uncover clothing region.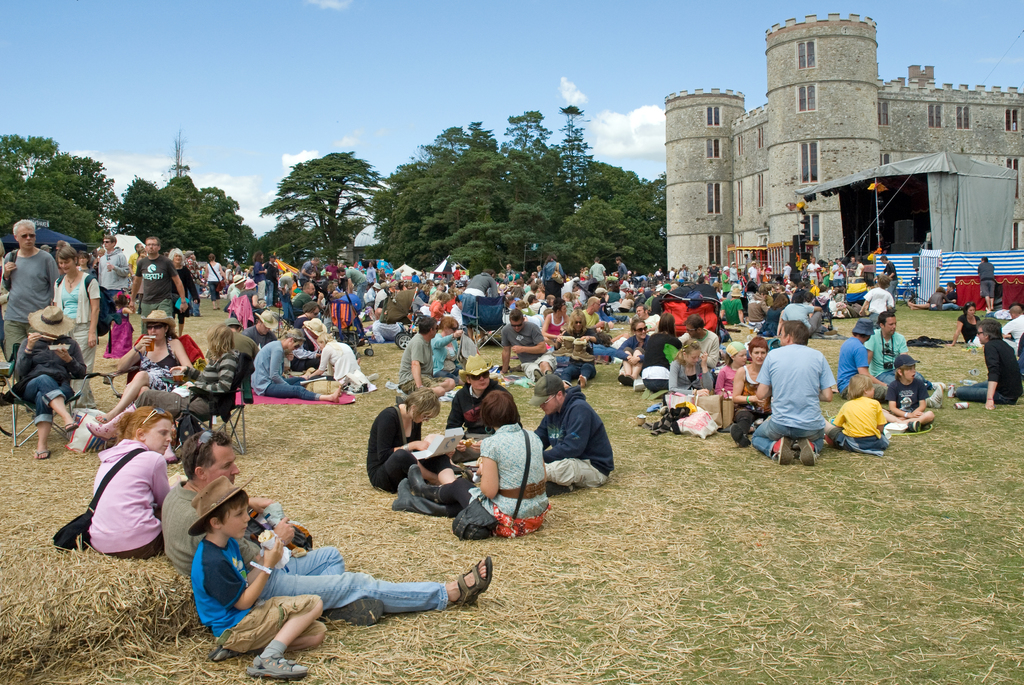
Uncovered: bbox=[951, 336, 1023, 405].
